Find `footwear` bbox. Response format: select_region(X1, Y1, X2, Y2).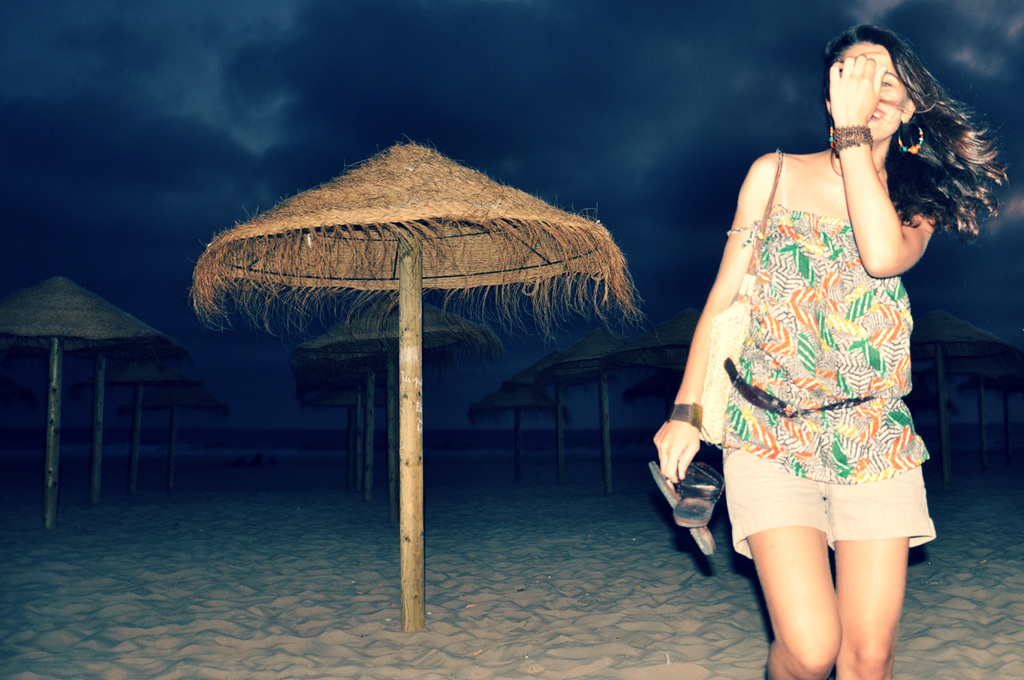
select_region(645, 457, 714, 563).
